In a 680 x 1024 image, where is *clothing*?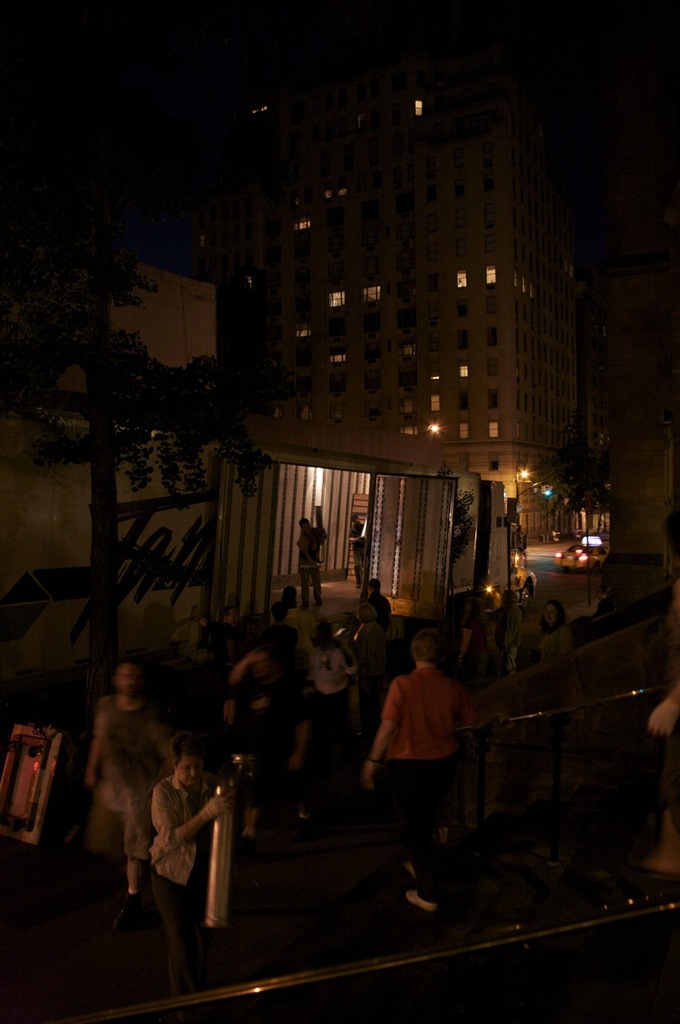
locate(337, 526, 374, 584).
